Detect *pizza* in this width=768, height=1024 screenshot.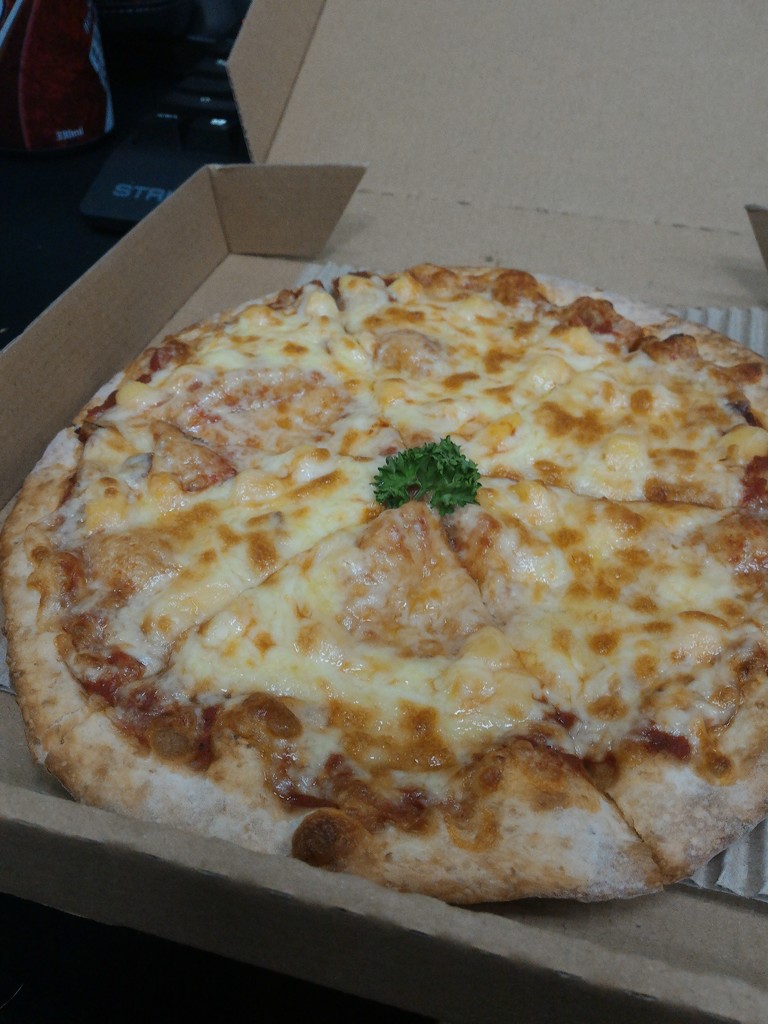
Detection: bbox=(8, 266, 767, 908).
